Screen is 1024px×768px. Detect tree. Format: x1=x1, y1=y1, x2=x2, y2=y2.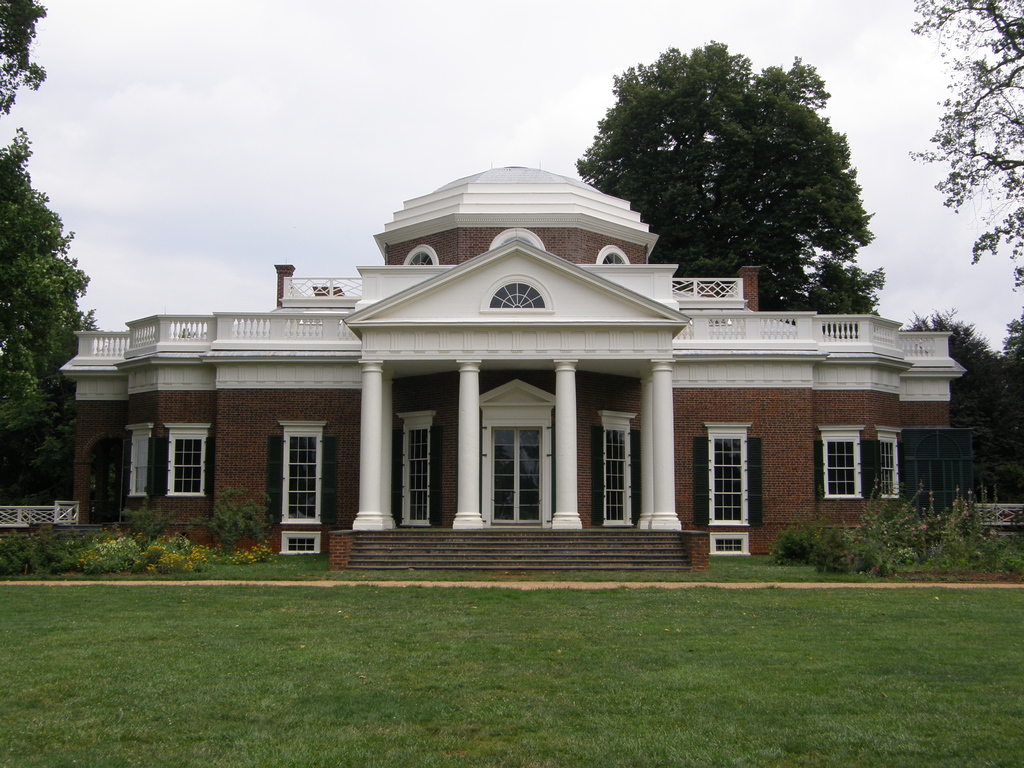
x1=902, y1=302, x2=1023, y2=506.
